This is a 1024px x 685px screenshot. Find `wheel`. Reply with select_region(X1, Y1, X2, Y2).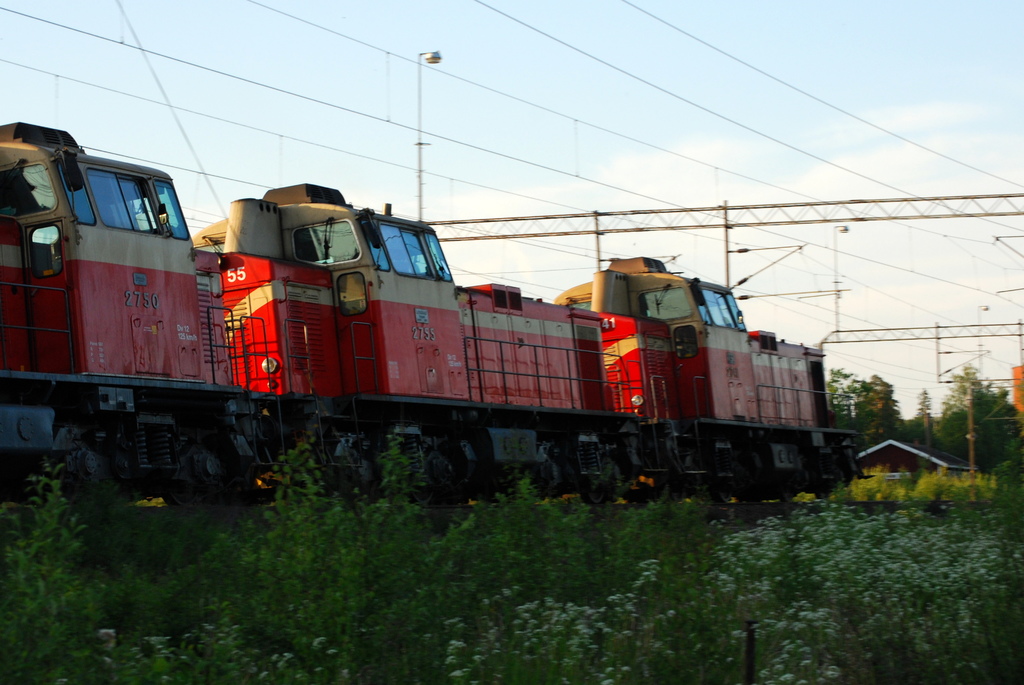
select_region(714, 487, 732, 503).
